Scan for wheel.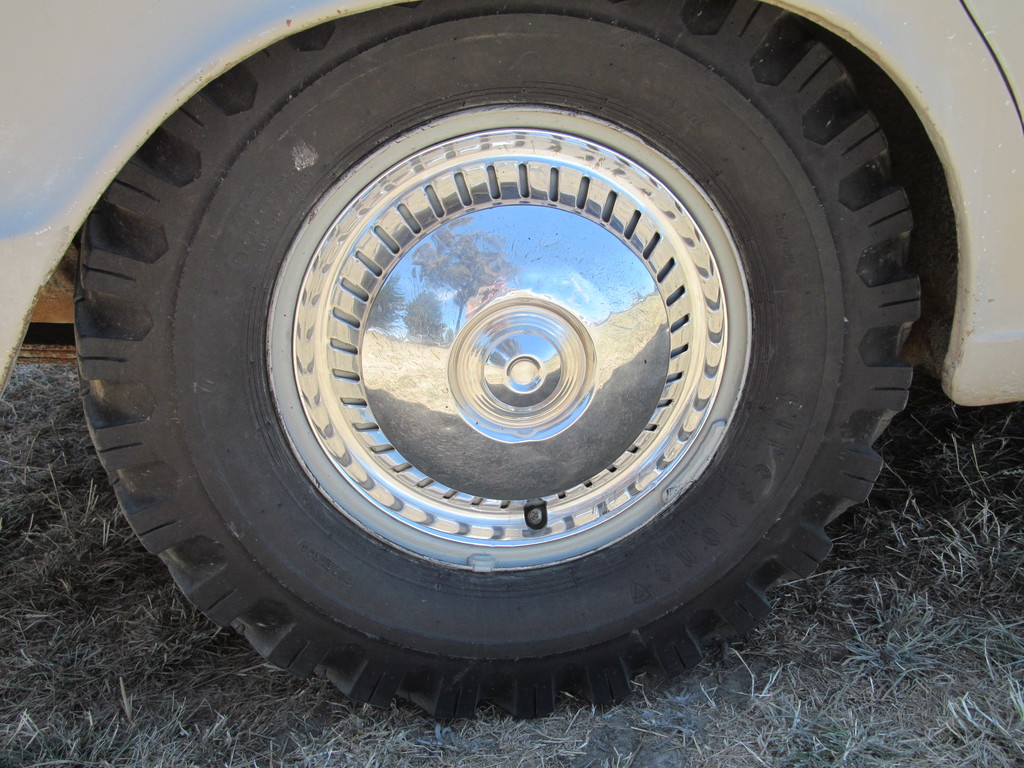
Scan result: [74, 0, 930, 715].
